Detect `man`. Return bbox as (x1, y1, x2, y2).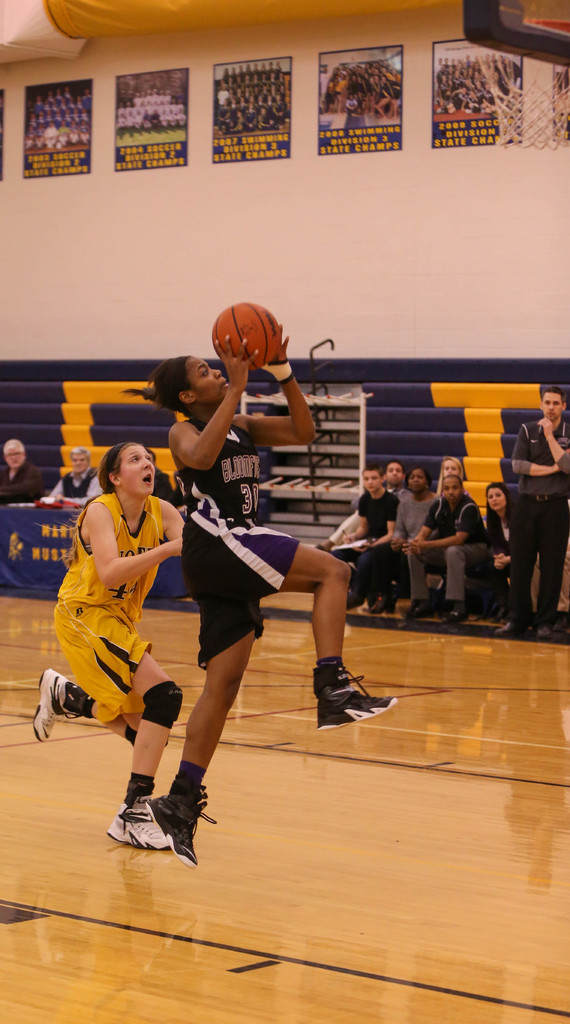
(511, 381, 569, 639).
